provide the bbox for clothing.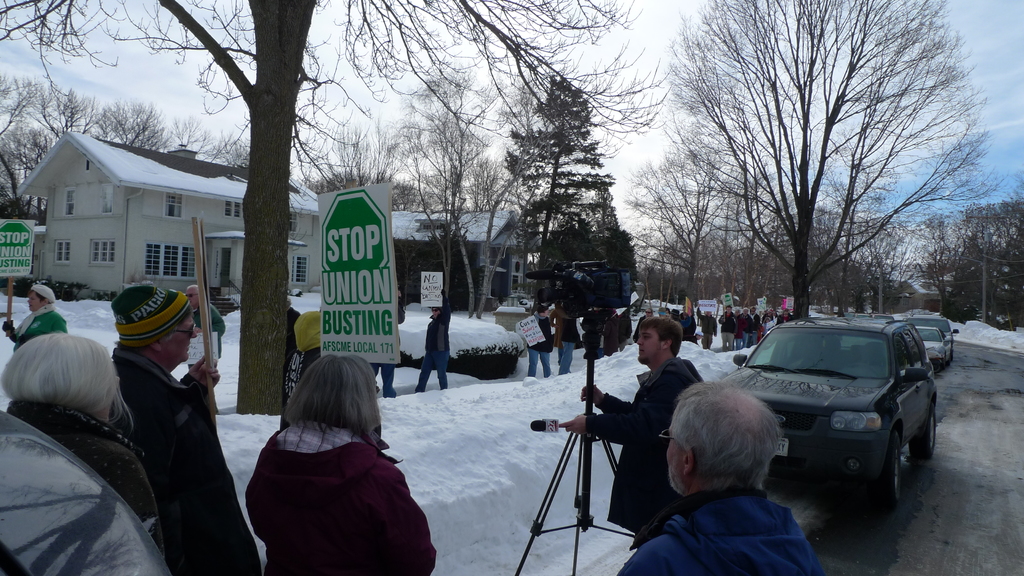
(107,346,262,575).
